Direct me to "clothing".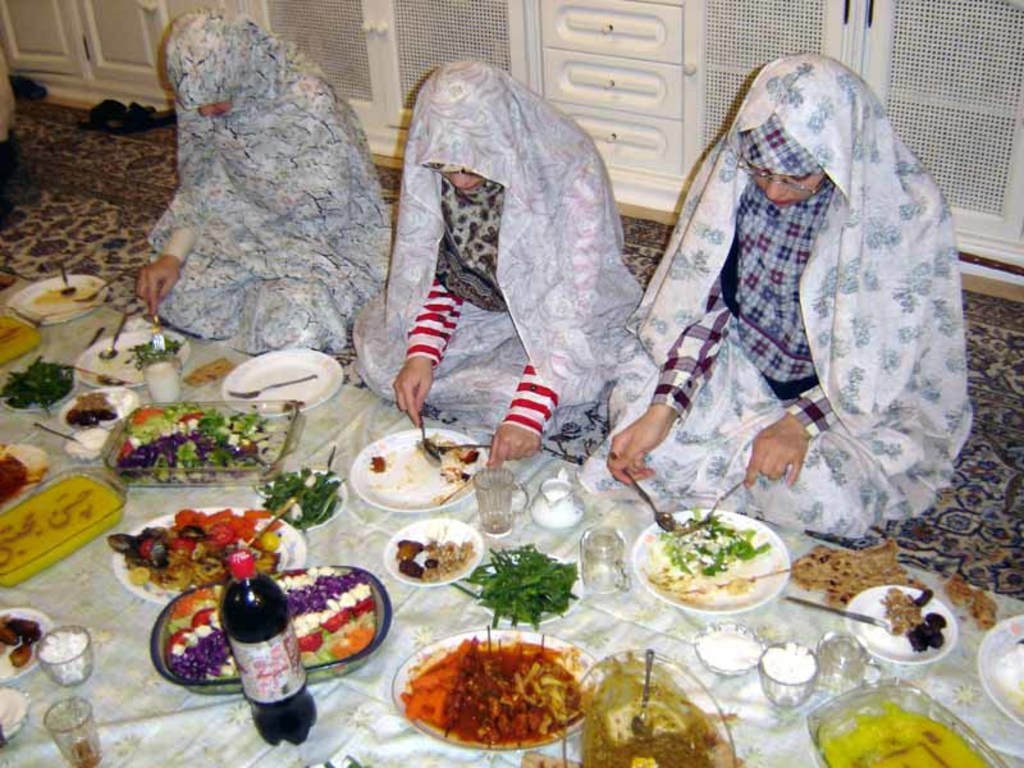
Direction: x1=351 y1=59 x2=641 y2=438.
